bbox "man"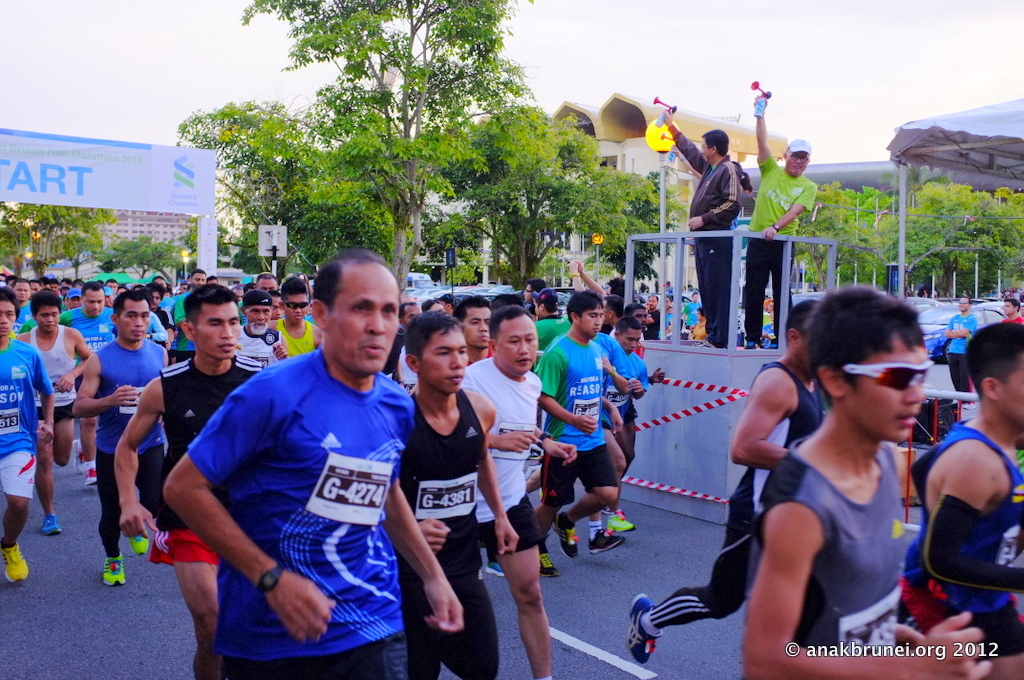
447,293,495,367
